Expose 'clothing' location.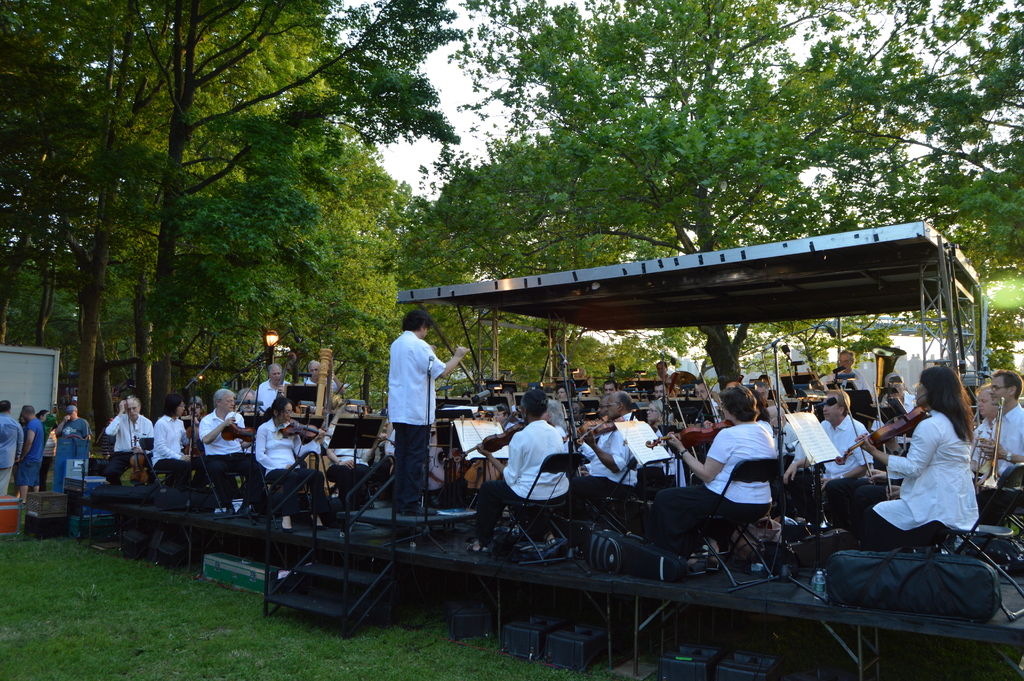
Exposed at x1=383, y1=334, x2=444, y2=504.
